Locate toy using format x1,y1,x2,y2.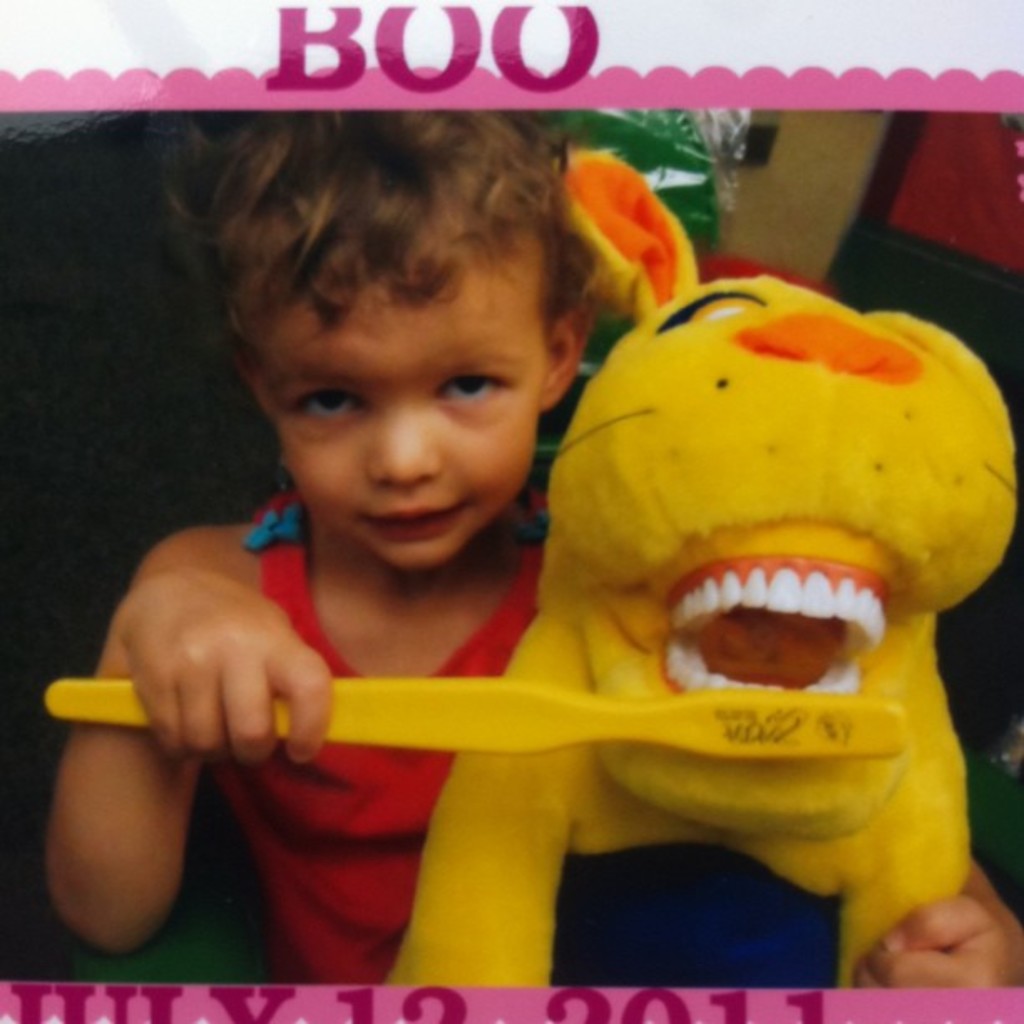
393,146,1019,982.
